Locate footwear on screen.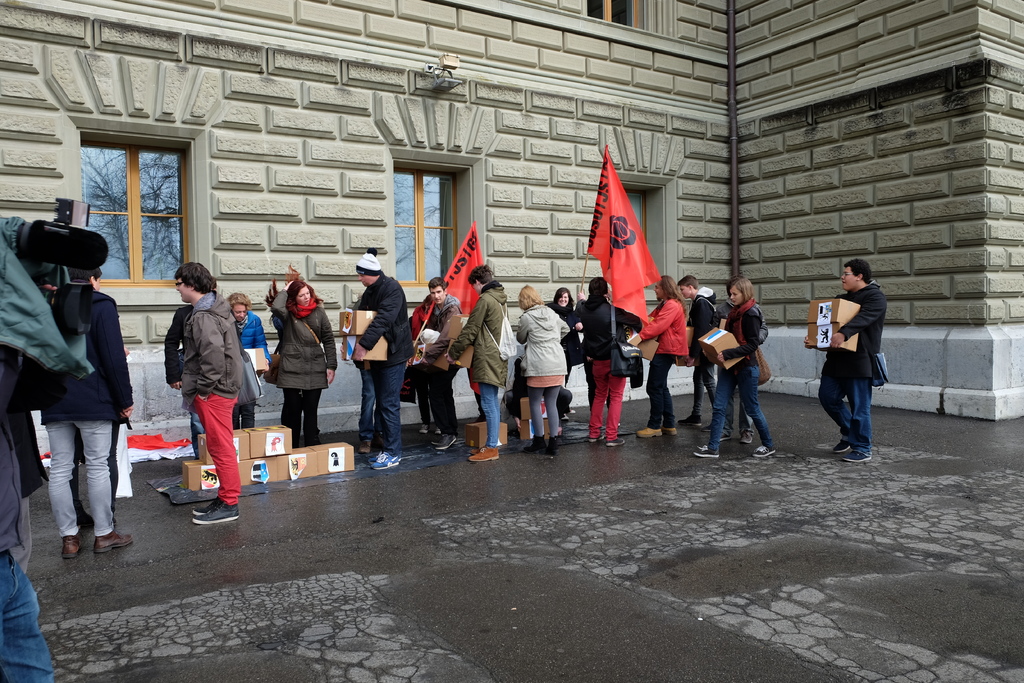
On screen at 634:425:660:437.
